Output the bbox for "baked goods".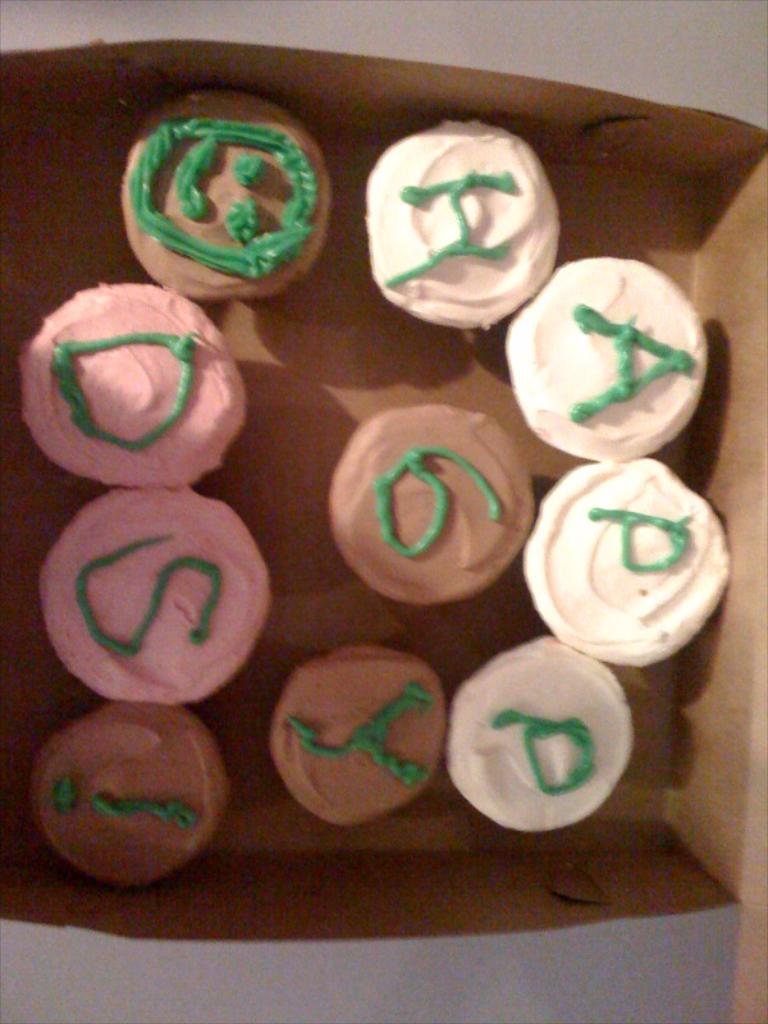
(128, 87, 326, 312).
